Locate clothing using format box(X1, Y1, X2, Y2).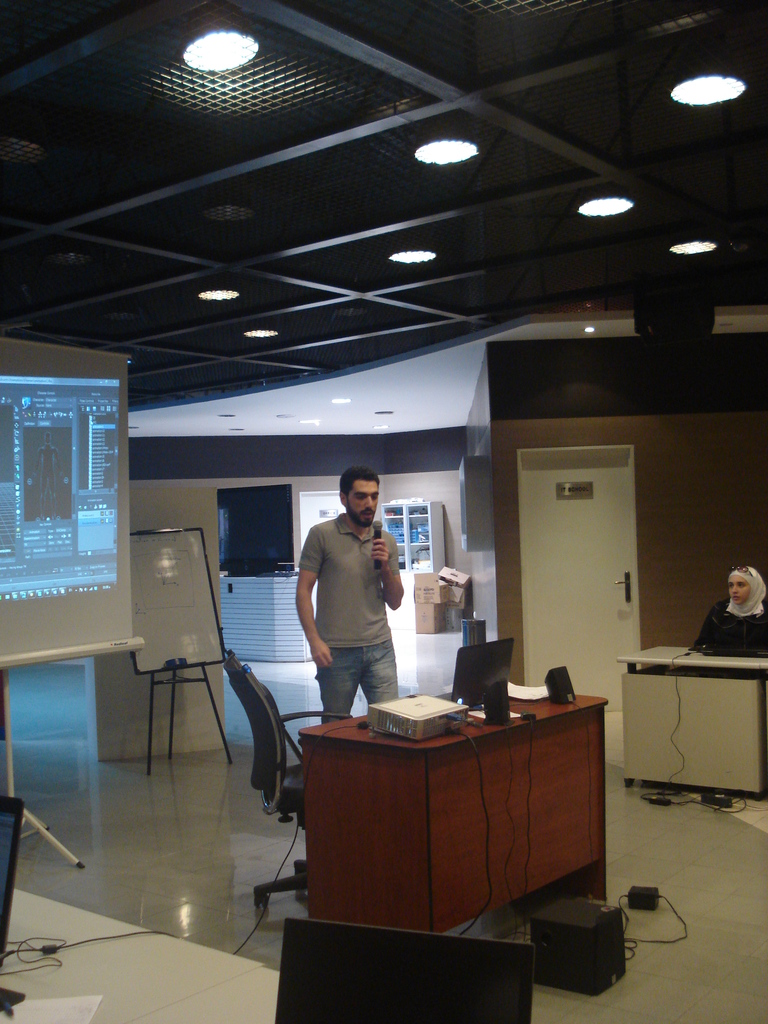
box(291, 510, 417, 722).
